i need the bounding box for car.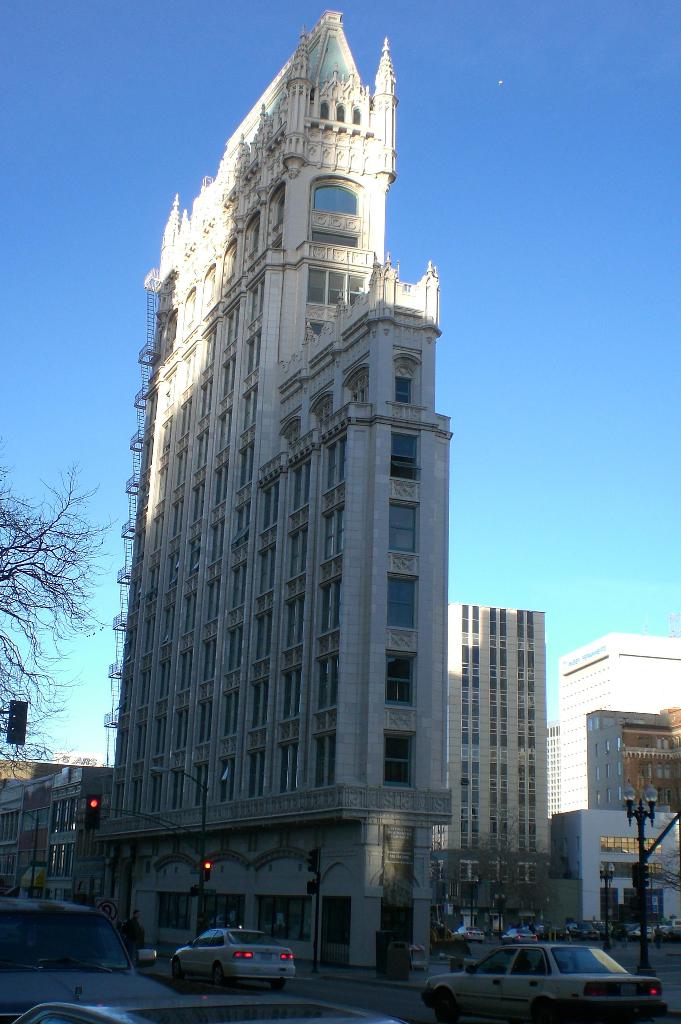
Here it is: 158,918,300,993.
